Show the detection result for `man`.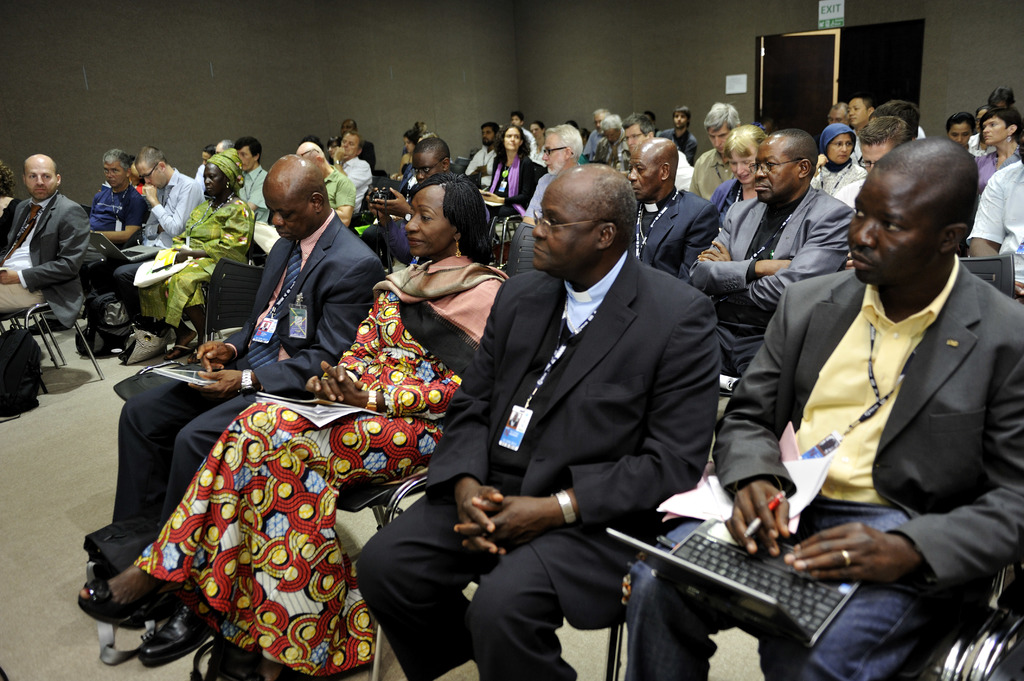
[237, 137, 271, 221].
